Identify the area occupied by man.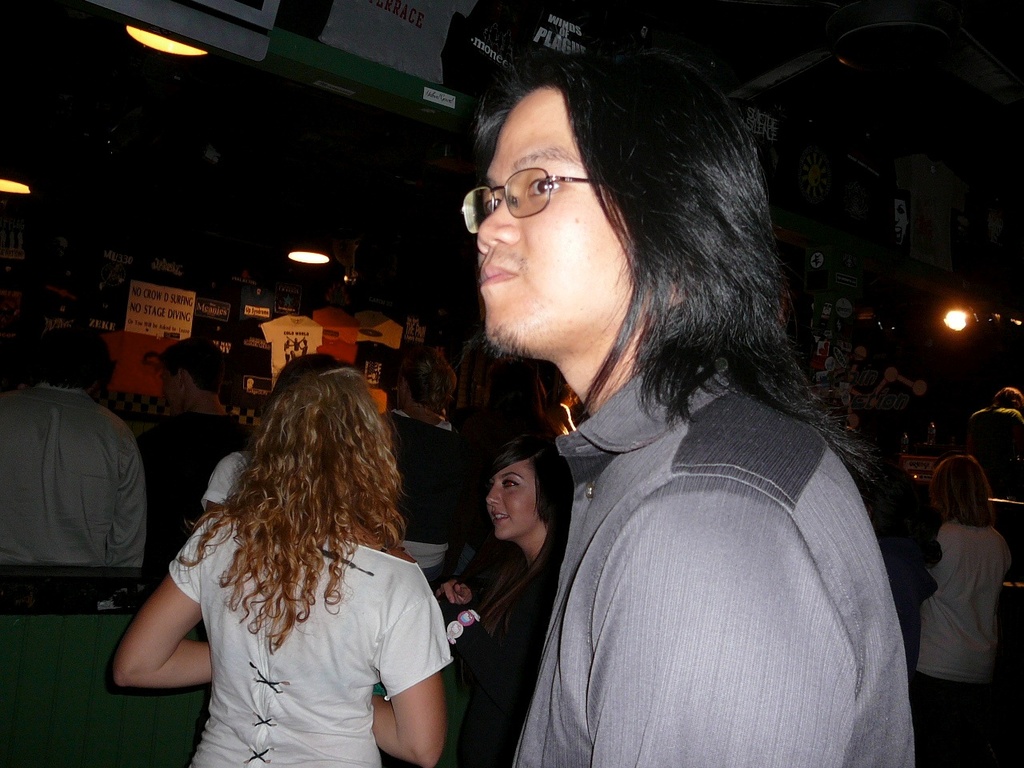
Area: {"left": 458, "top": 44, "right": 915, "bottom": 767}.
